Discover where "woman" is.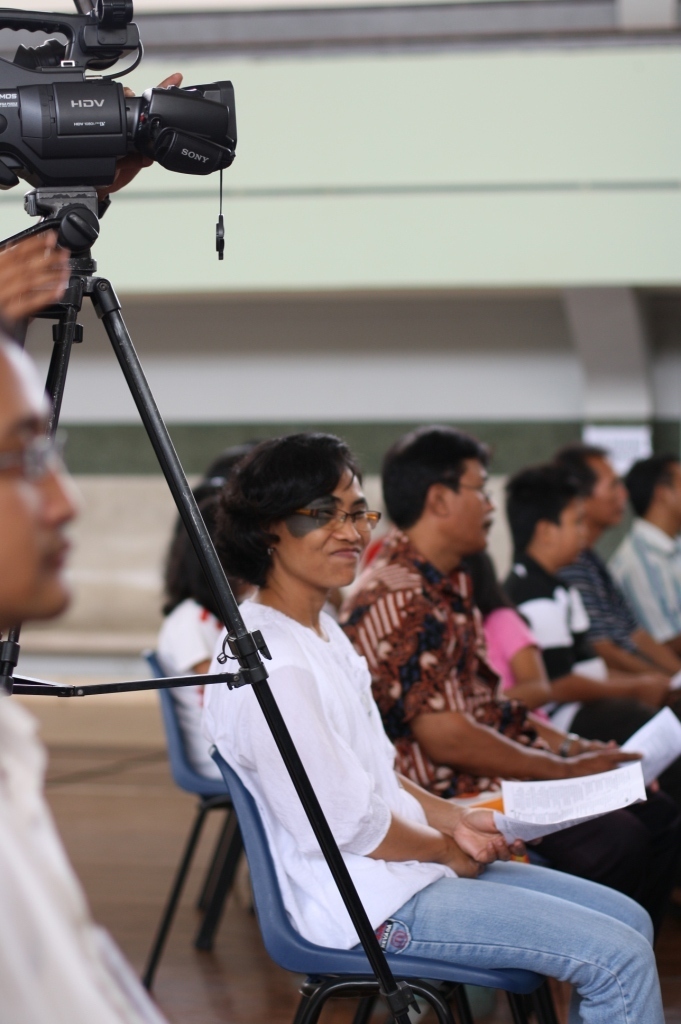
Discovered at 154/442/252/784.
